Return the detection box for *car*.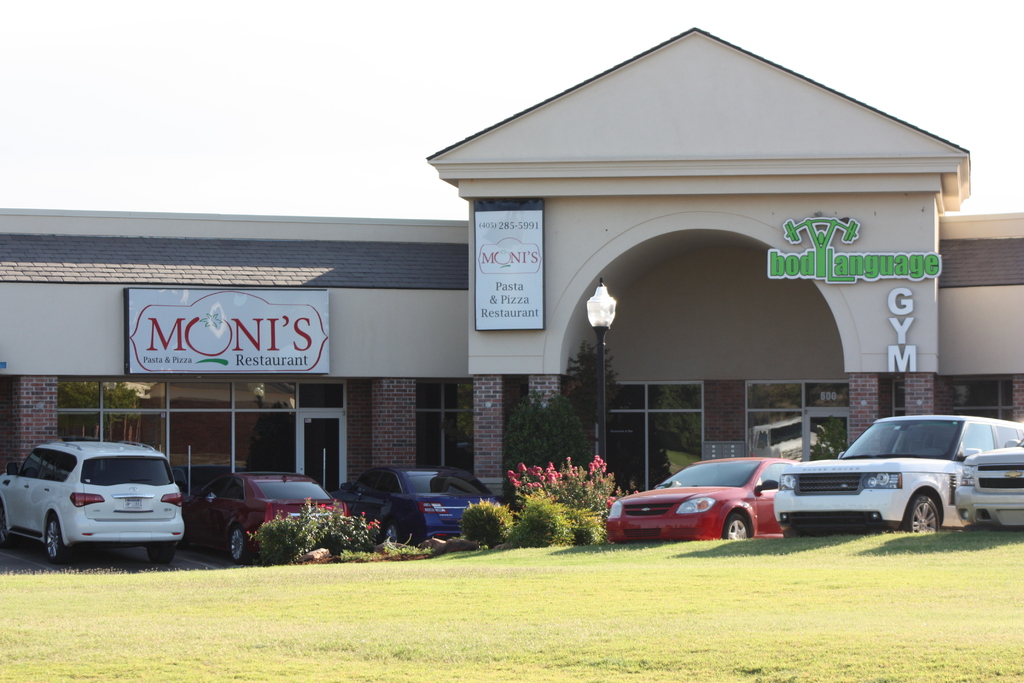
crop(184, 471, 351, 567).
